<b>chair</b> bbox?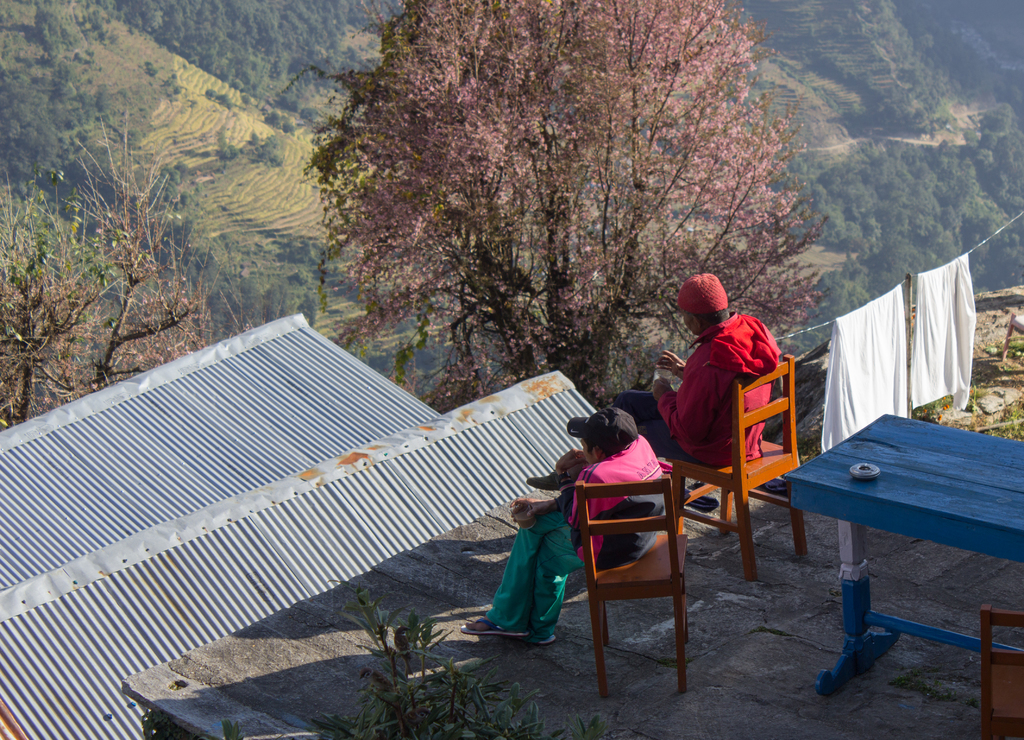
(x1=659, y1=336, x2=807, y2=605)
